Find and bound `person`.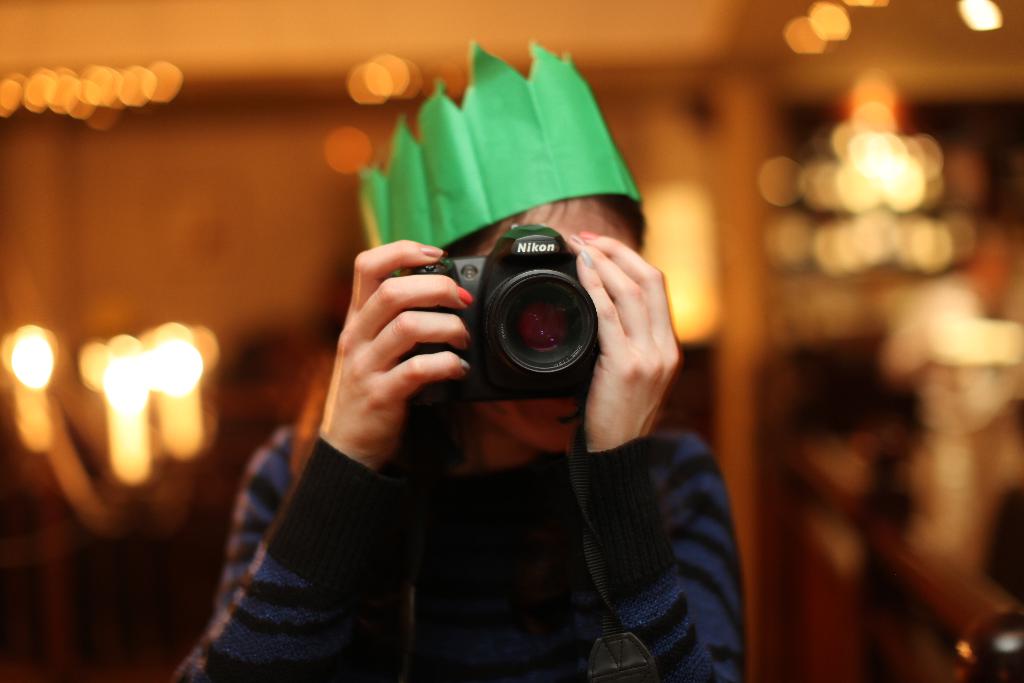
Bound: (171,39,746,682).
